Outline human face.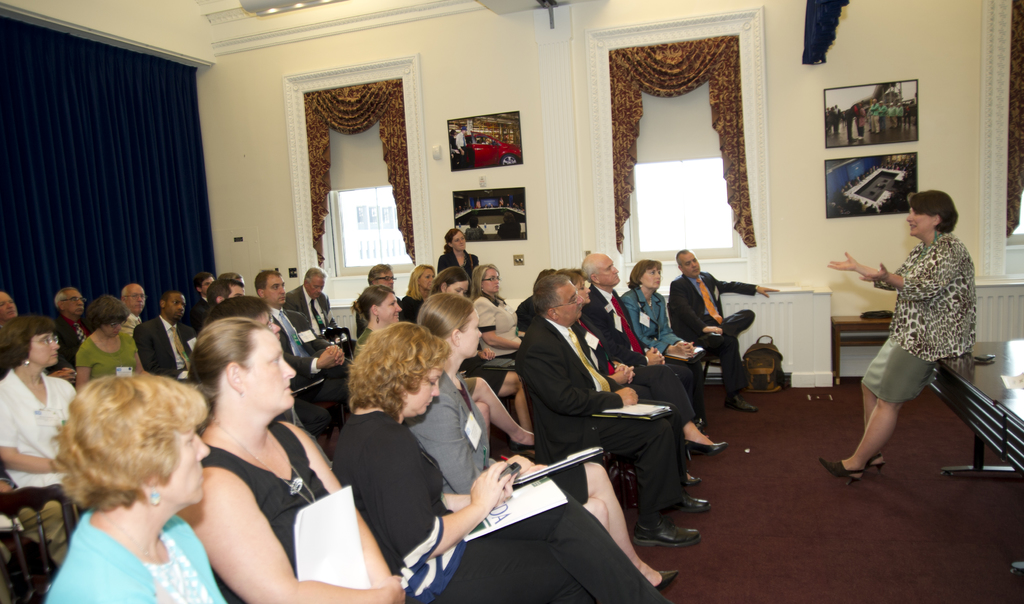
Outline: x1=452, y1=234, x2=467, y2=251.
